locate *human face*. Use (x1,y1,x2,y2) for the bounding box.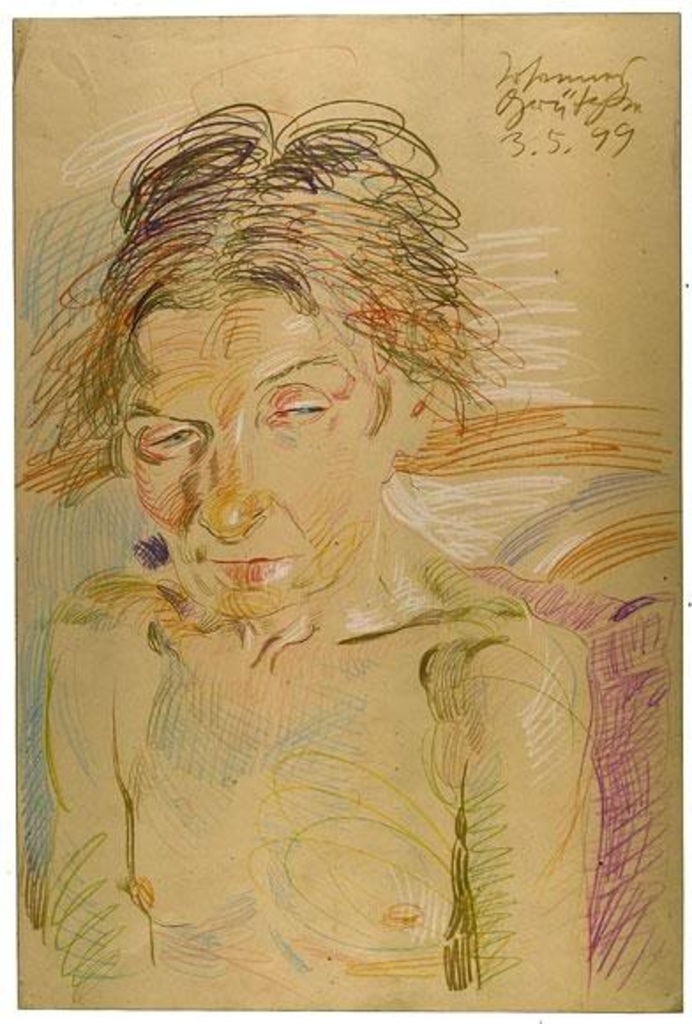
(127,277,388,627).
